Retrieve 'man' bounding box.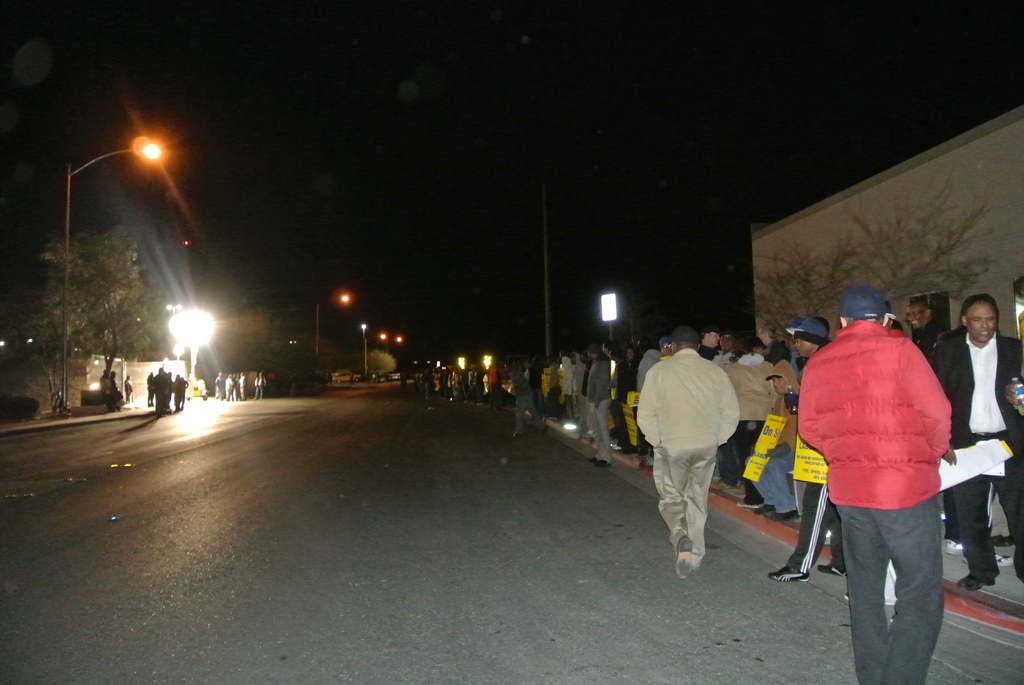
Bounding box: [904,298,951,358].
